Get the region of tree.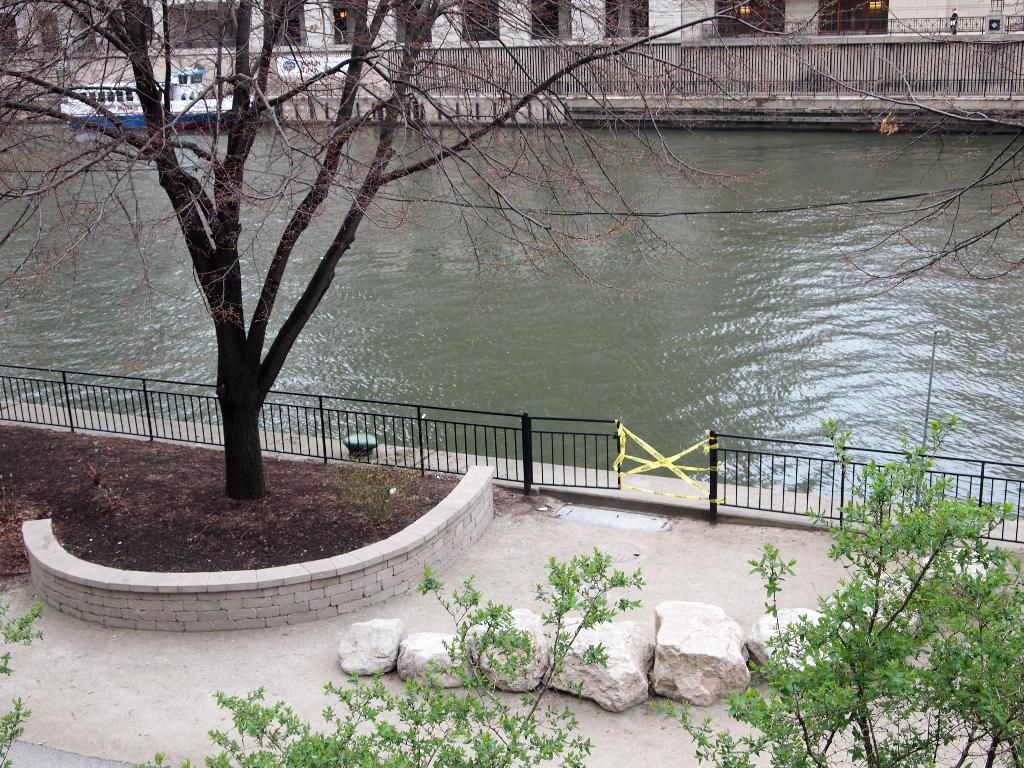
[x1=0, y1=0, x2=1023, y2=491].
